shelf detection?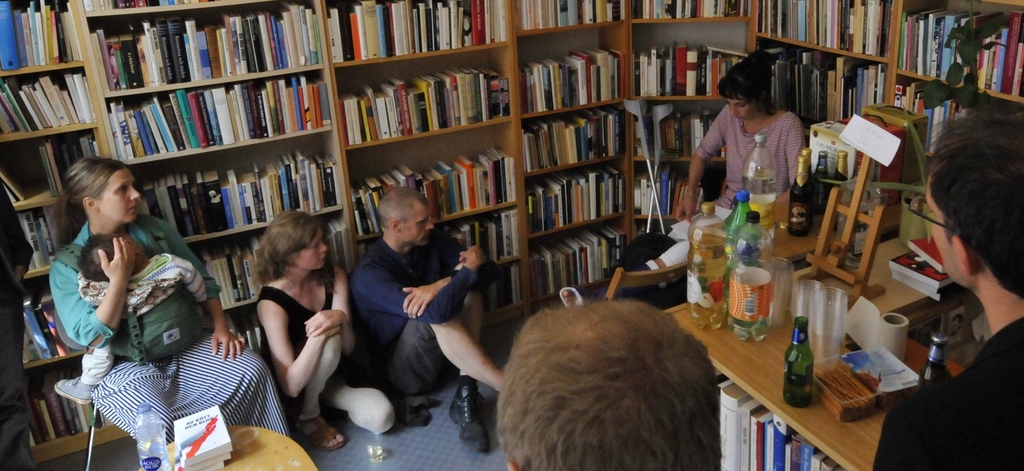
left=625, top=95, right=728, bottom=161
